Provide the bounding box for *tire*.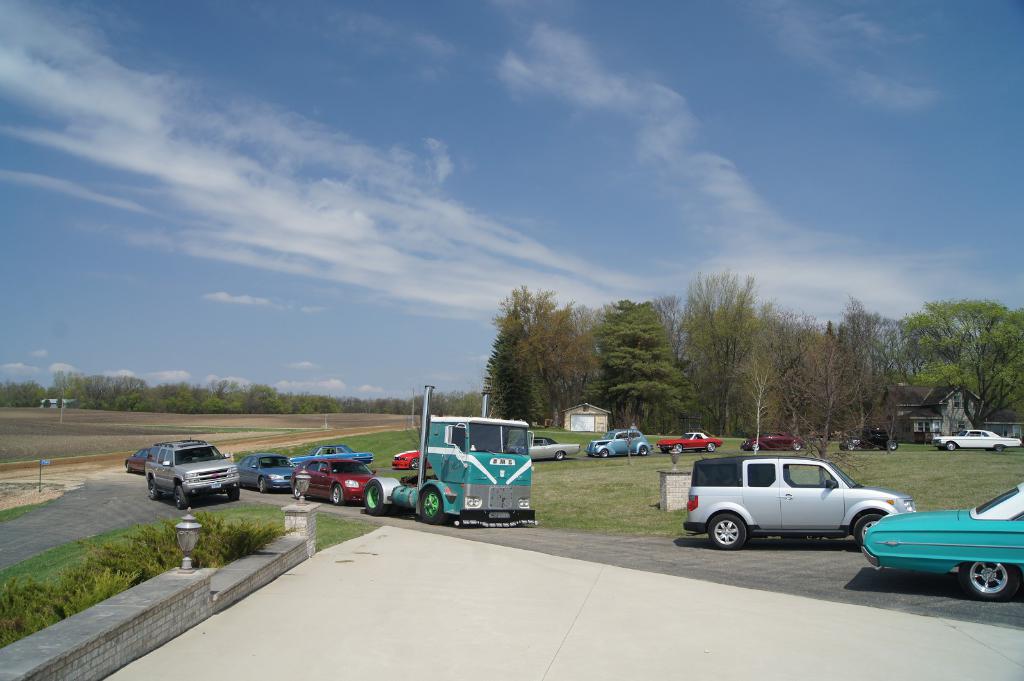
<region>885, 439, 899, 451</region>.
